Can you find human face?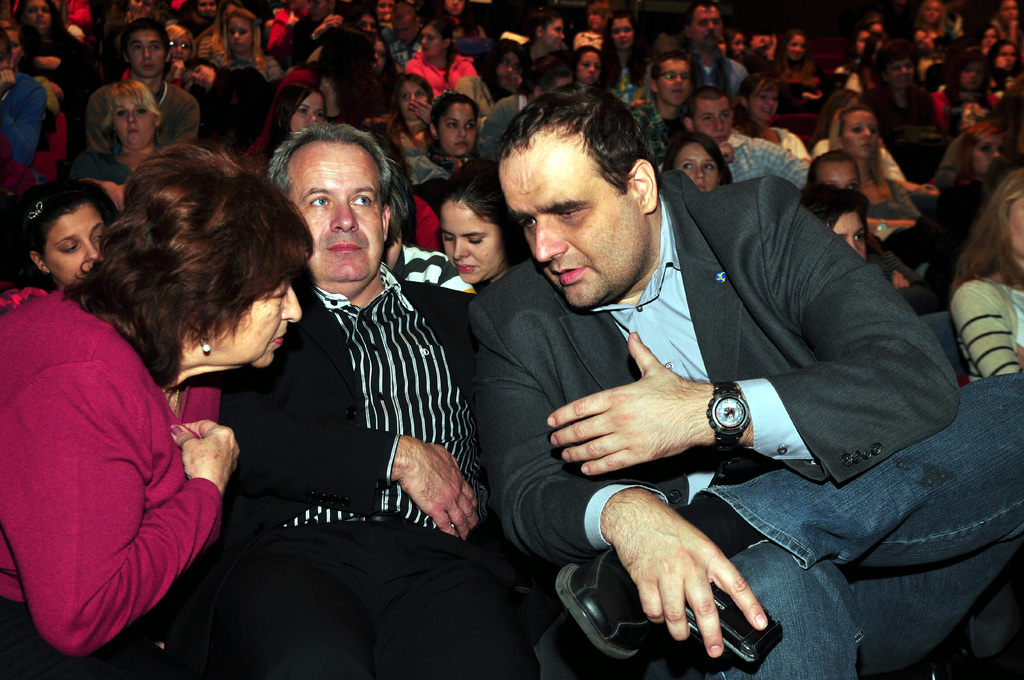
Yes, bounding box: pyautogui.locateOnScreen(228, 287, 305, 363).
